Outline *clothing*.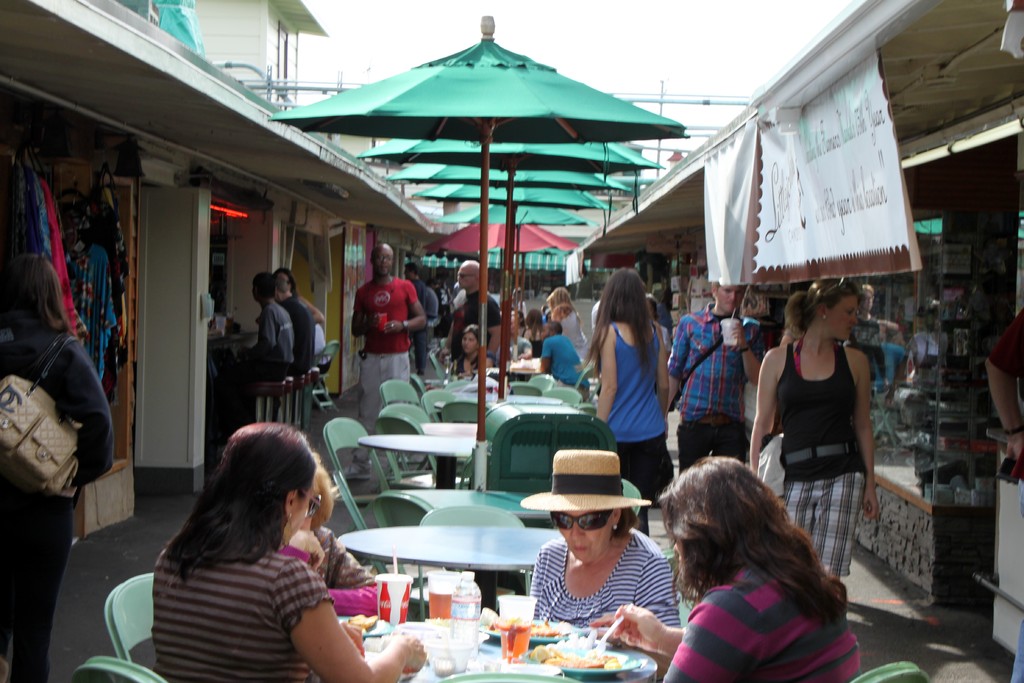
Outline: BBox(275, 523, 380, 616).
